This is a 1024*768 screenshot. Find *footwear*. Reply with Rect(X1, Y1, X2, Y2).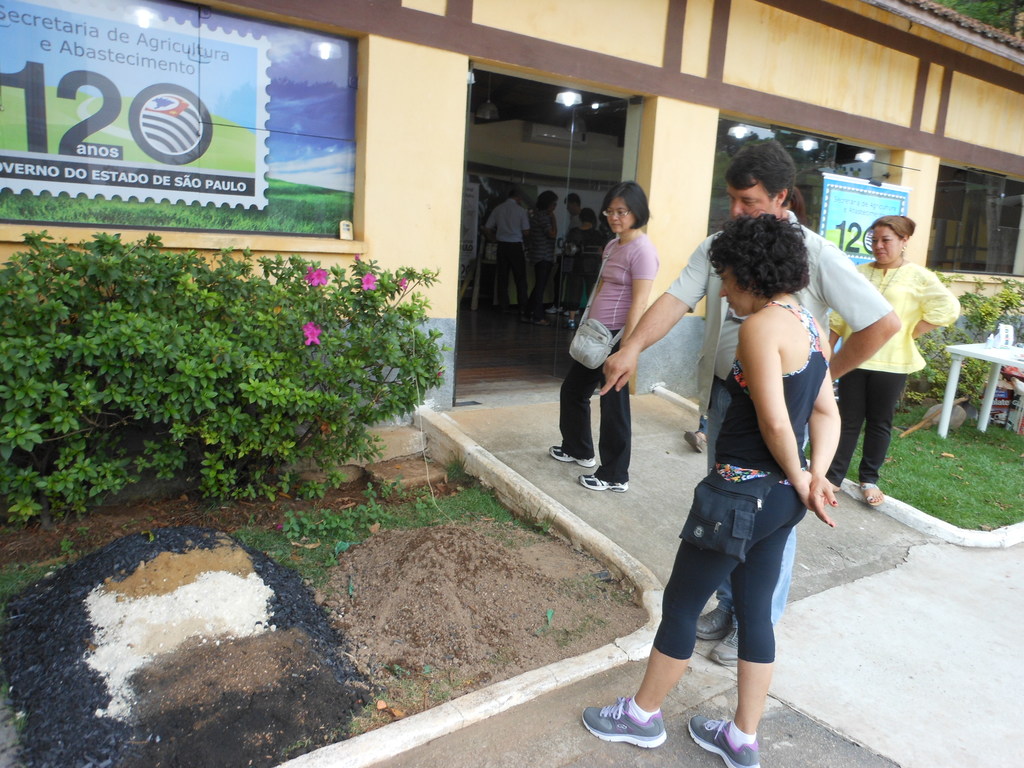
Rect(538, 321, 548, 326).
